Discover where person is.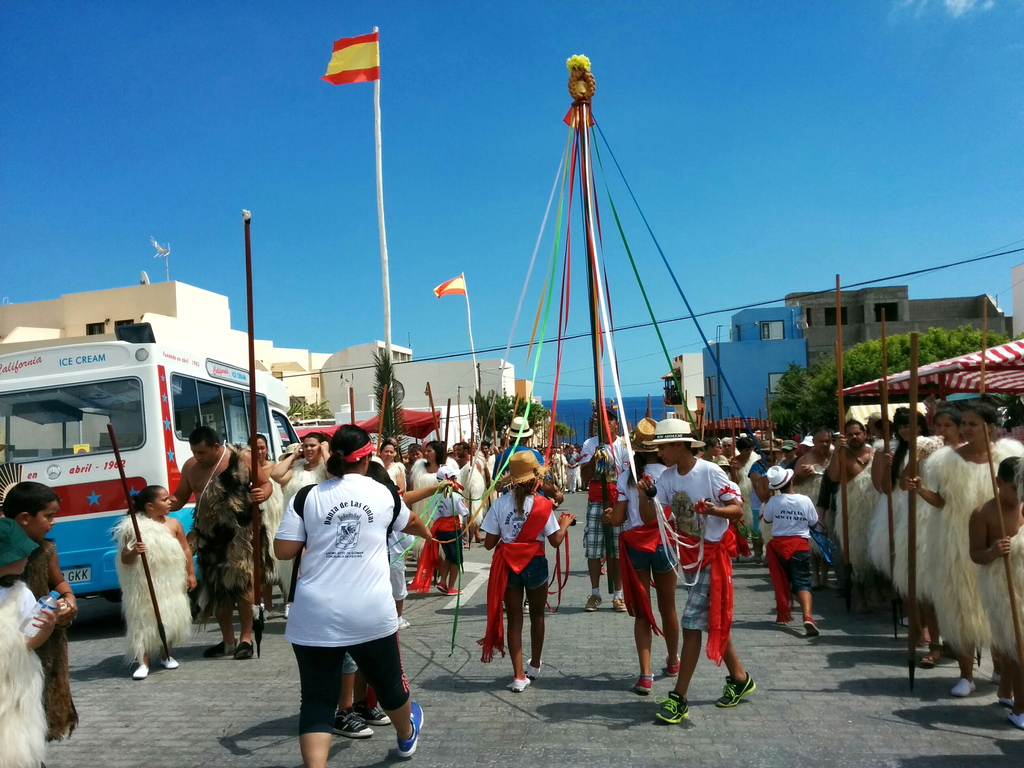
Discovered at 486/453/558/702.
